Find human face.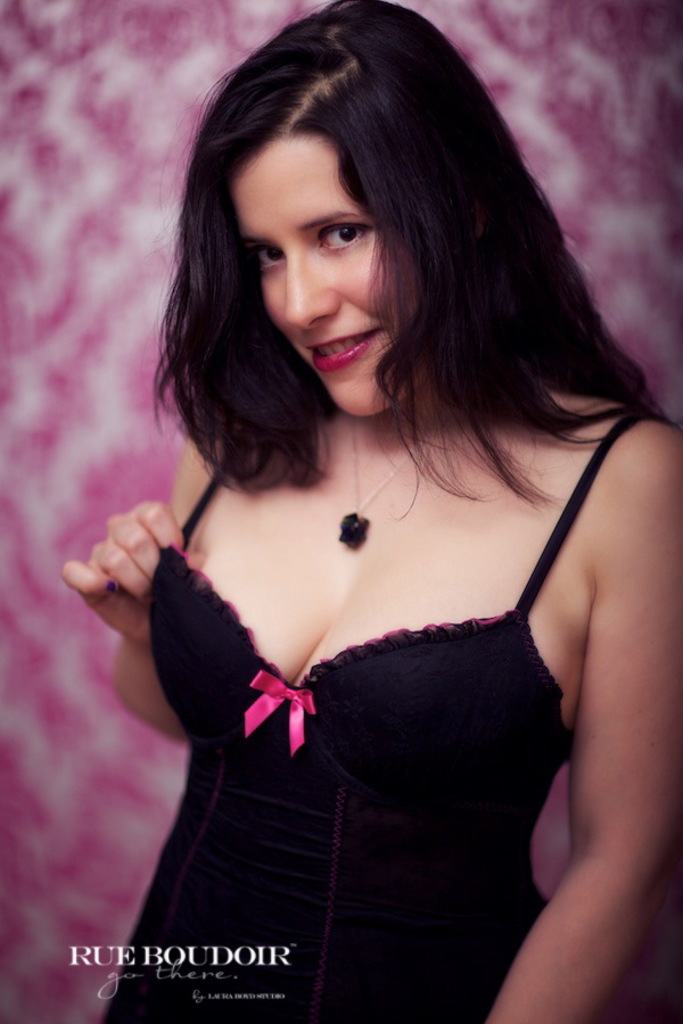
(228, 126, 382, 422).
